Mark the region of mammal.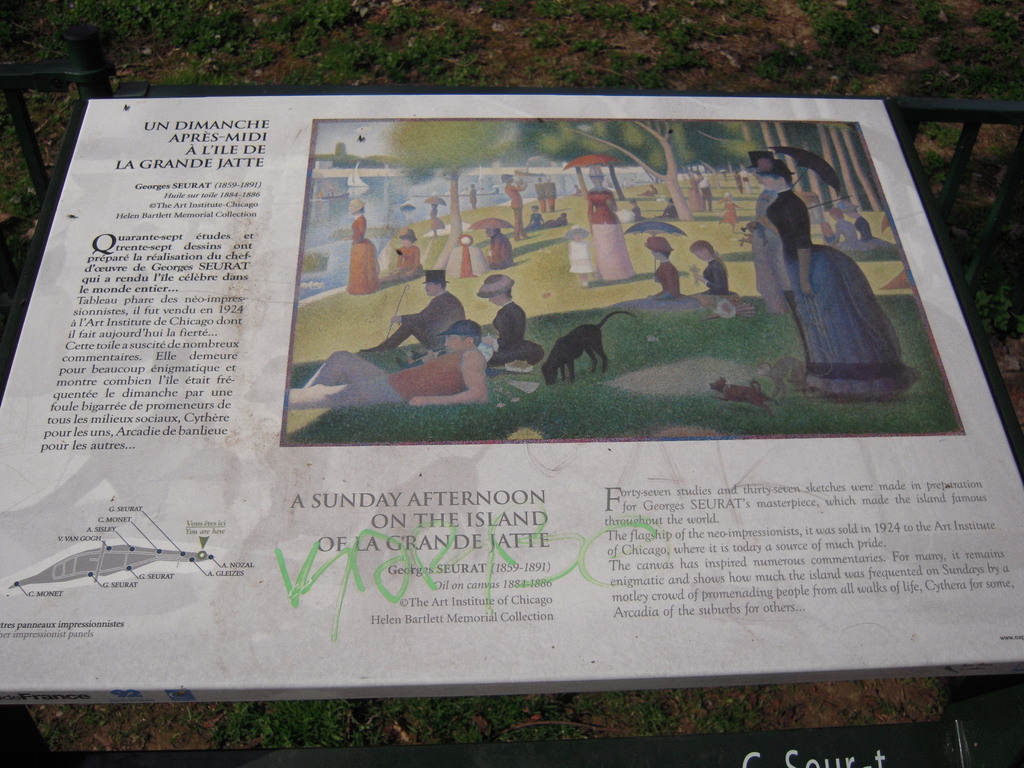
Region: rect(499, 173, 530, 241).
